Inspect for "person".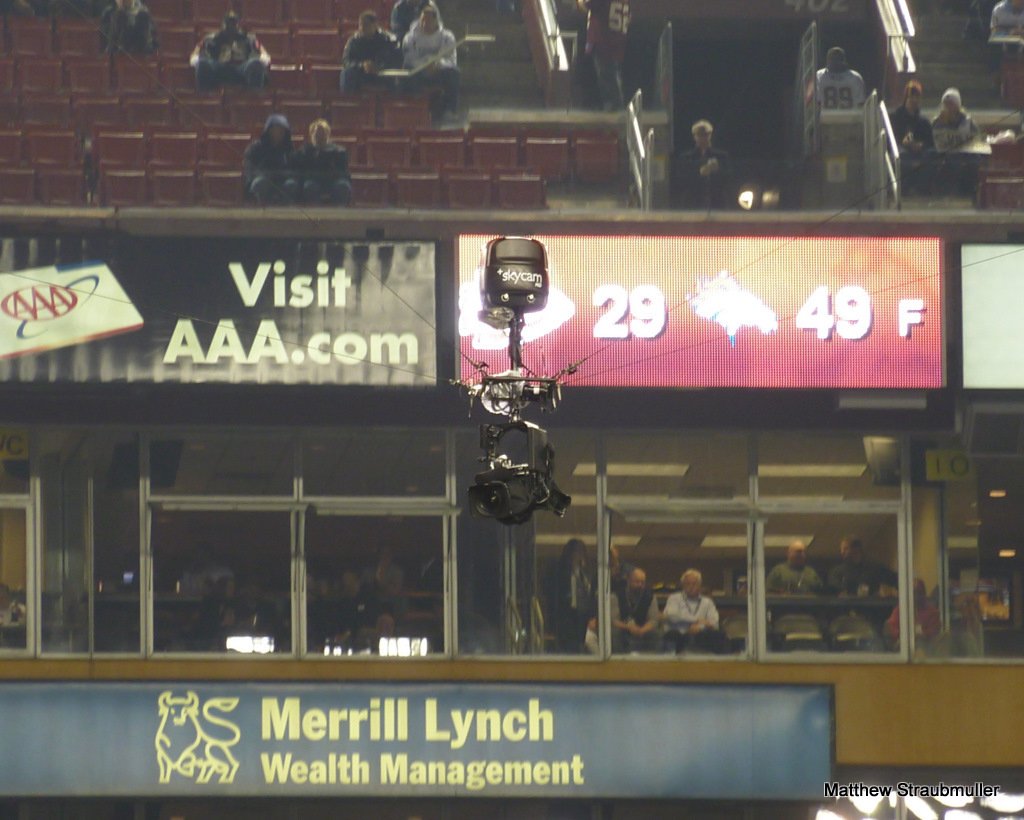
Inspection: x1=610 y1=554 x2=662 y2=647.
